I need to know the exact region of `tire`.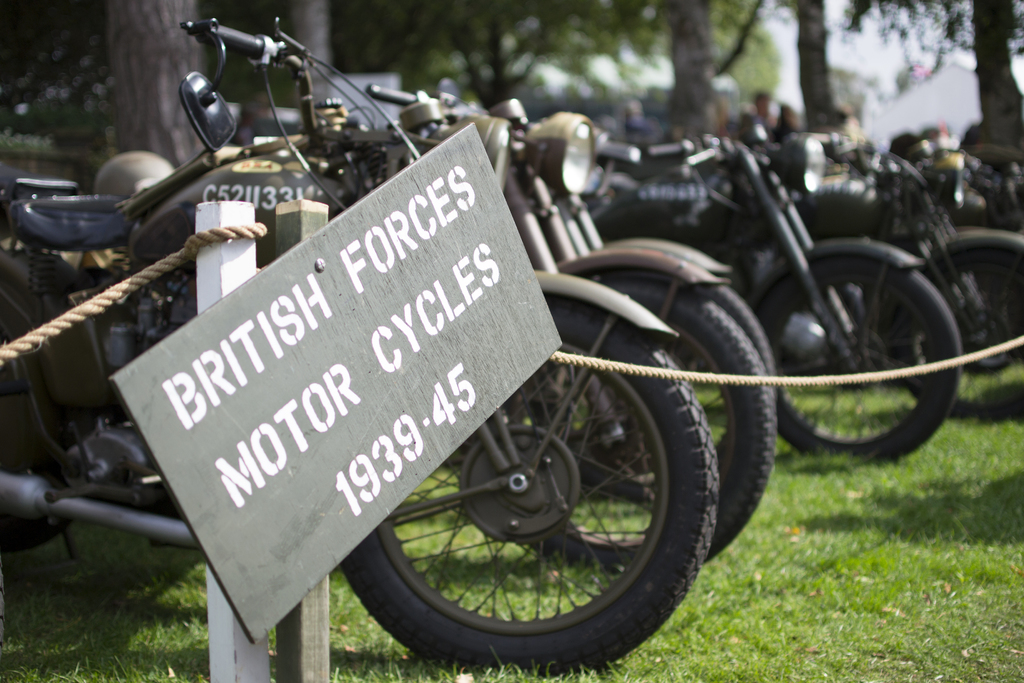
Region: box=[884, 238, 1023, 420].
